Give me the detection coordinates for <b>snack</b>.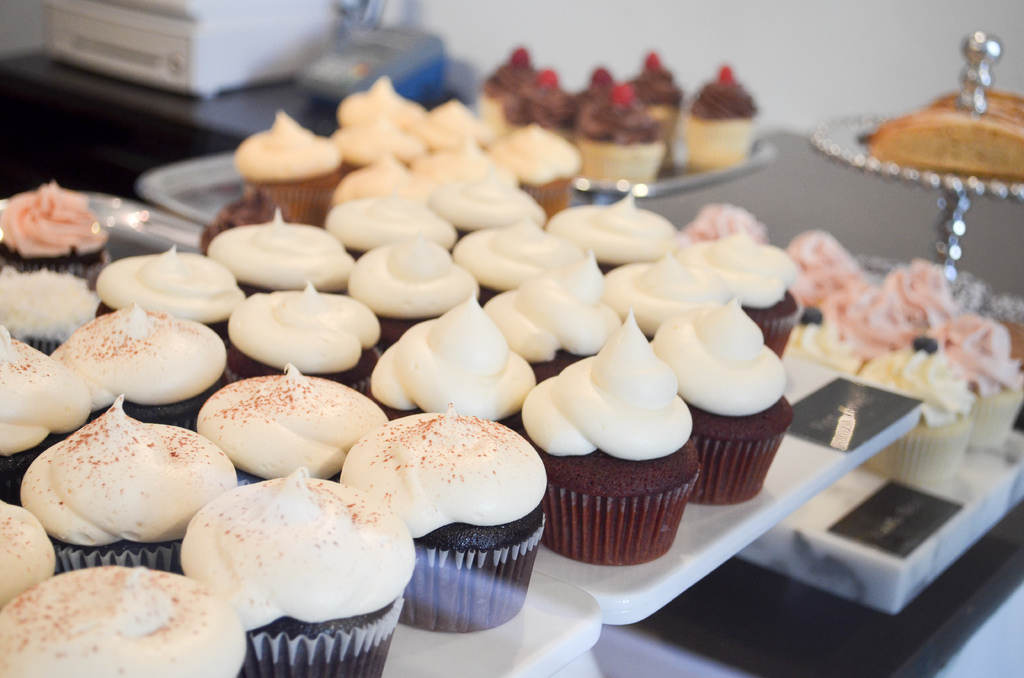
x1=180, y1=366, x2=378, y2=483.
